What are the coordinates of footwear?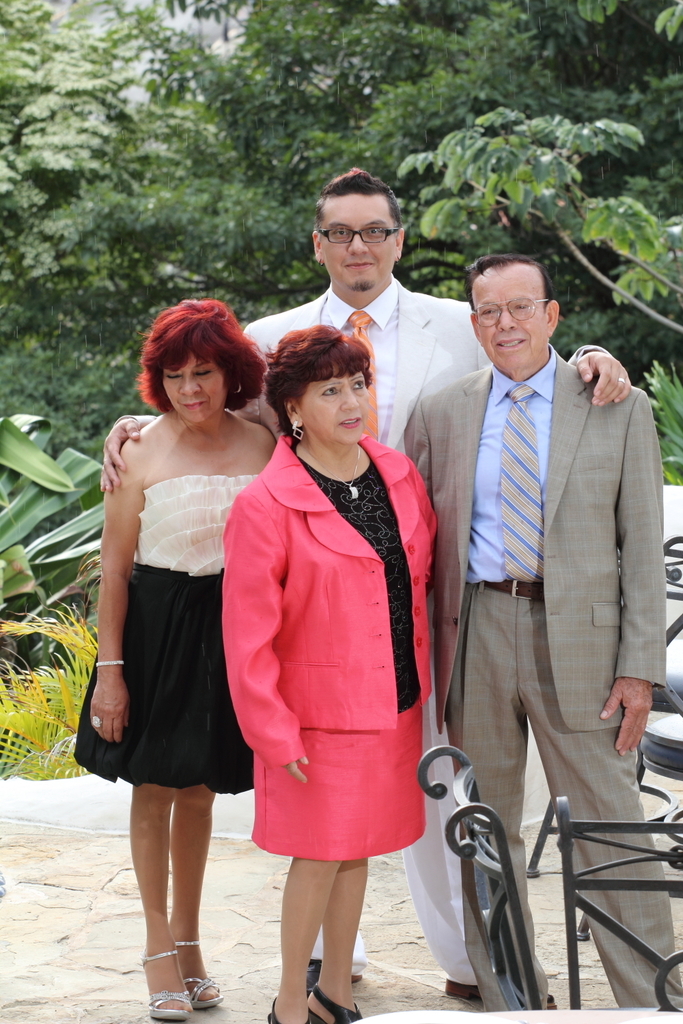
detection(448, 978, 492, 1012).
